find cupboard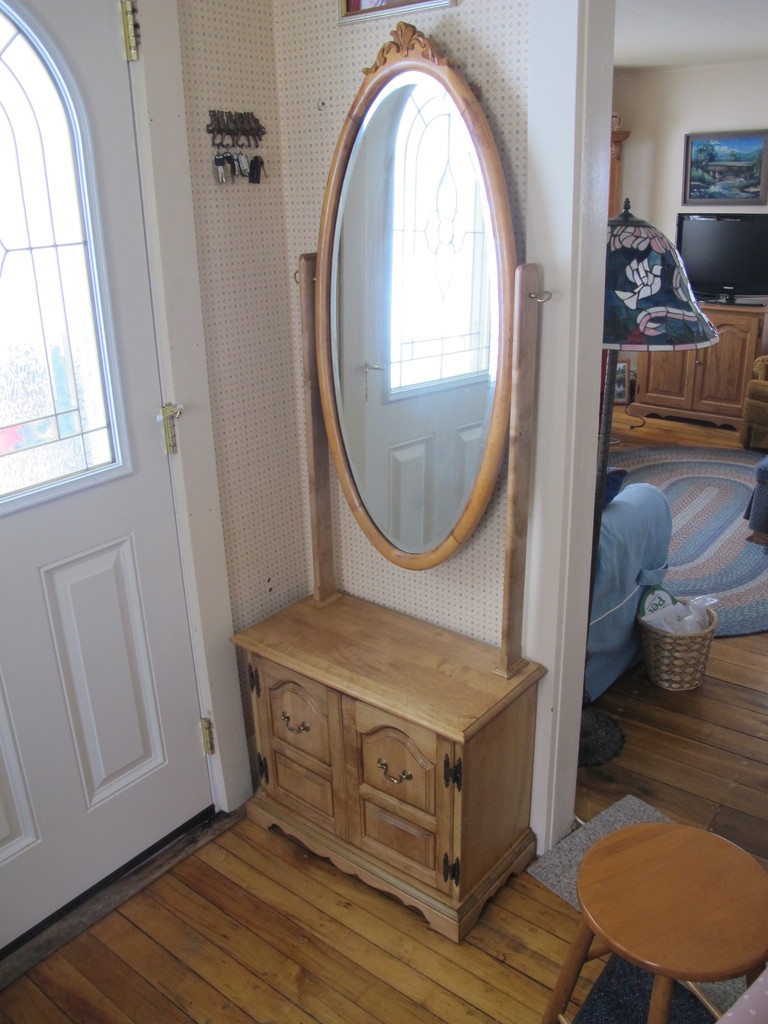
box=[222, 575, 549, 954]
